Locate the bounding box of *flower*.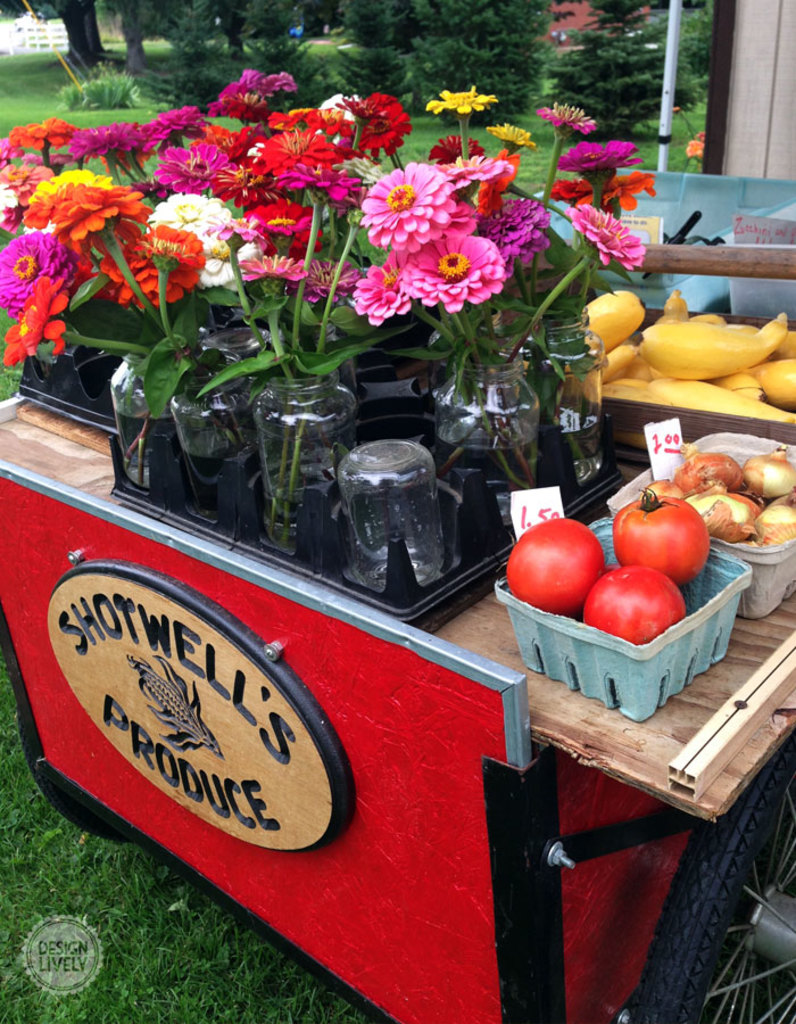
Bounding box: <bbox>695, 132, 704, 143</bbox>.
